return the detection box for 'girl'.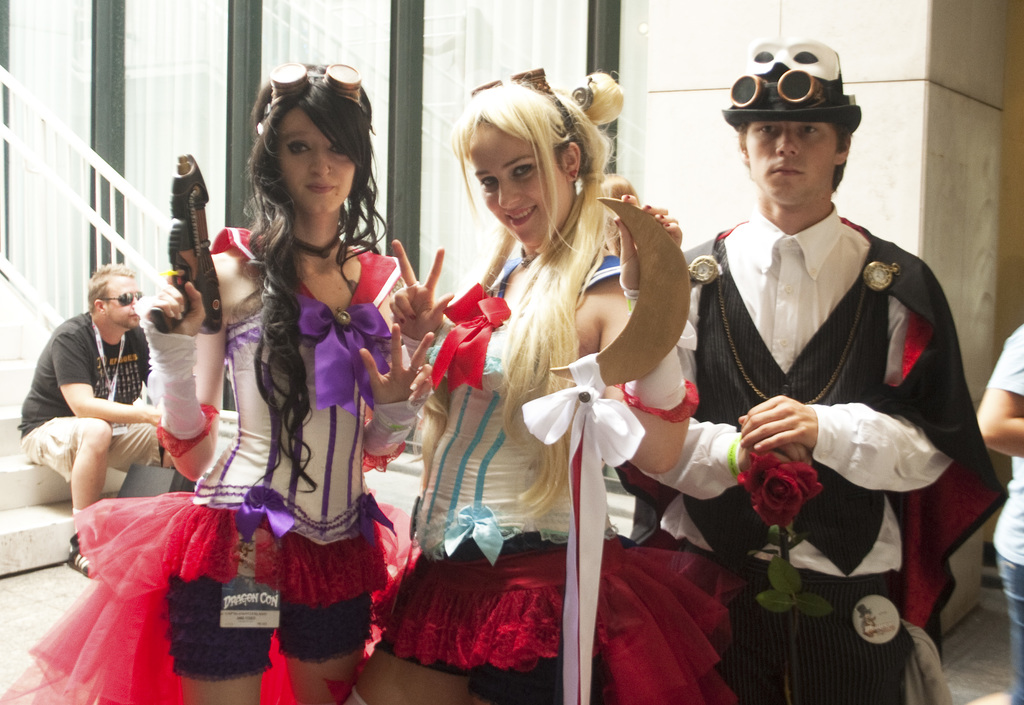
pyautogui.locateOnScreen(0, 58, 429, 704).
